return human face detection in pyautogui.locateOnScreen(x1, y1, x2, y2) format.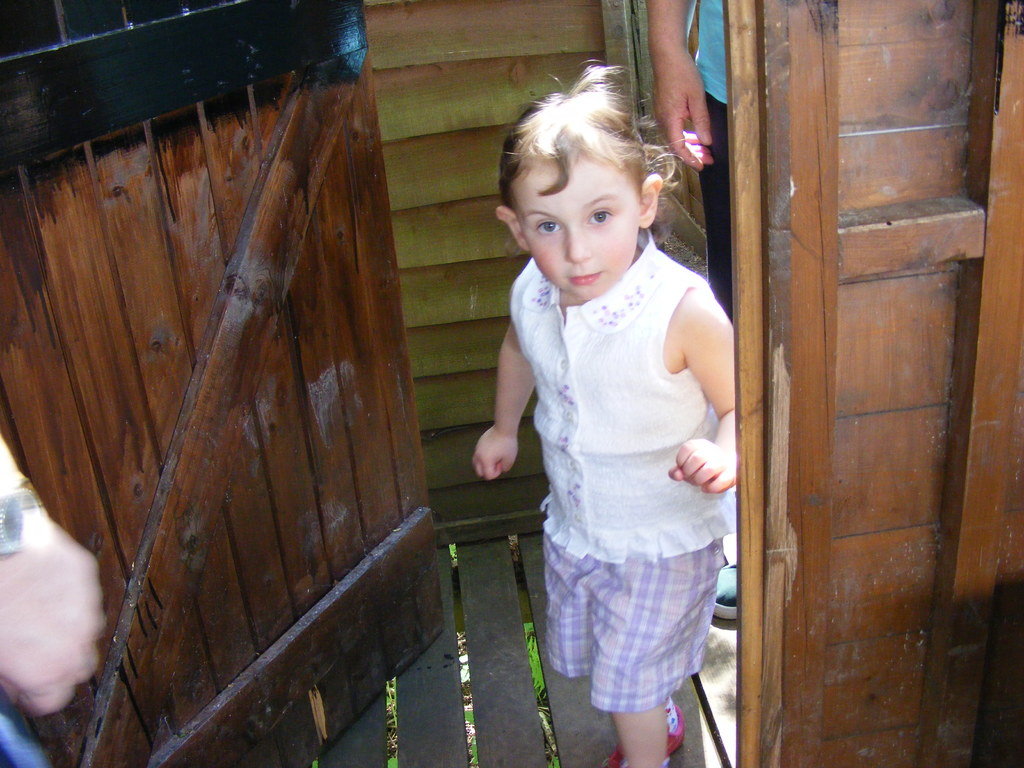
pyautogui.locateOnScreen(516, 157, 644, 304).
